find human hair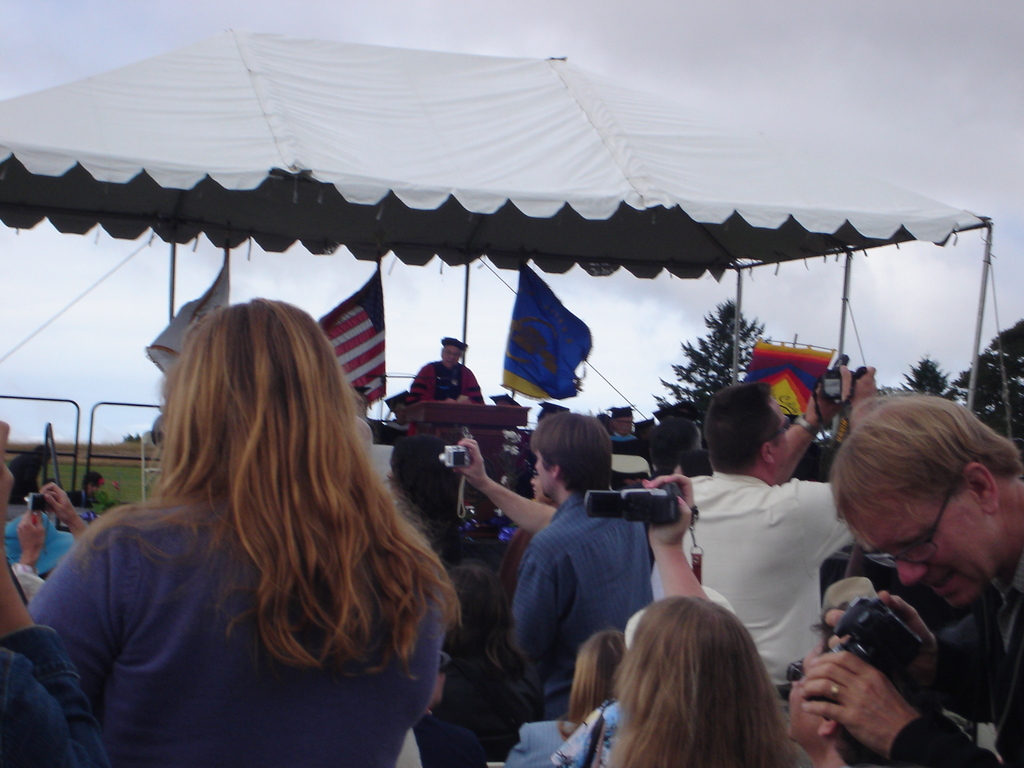
(618,602,797,767)
